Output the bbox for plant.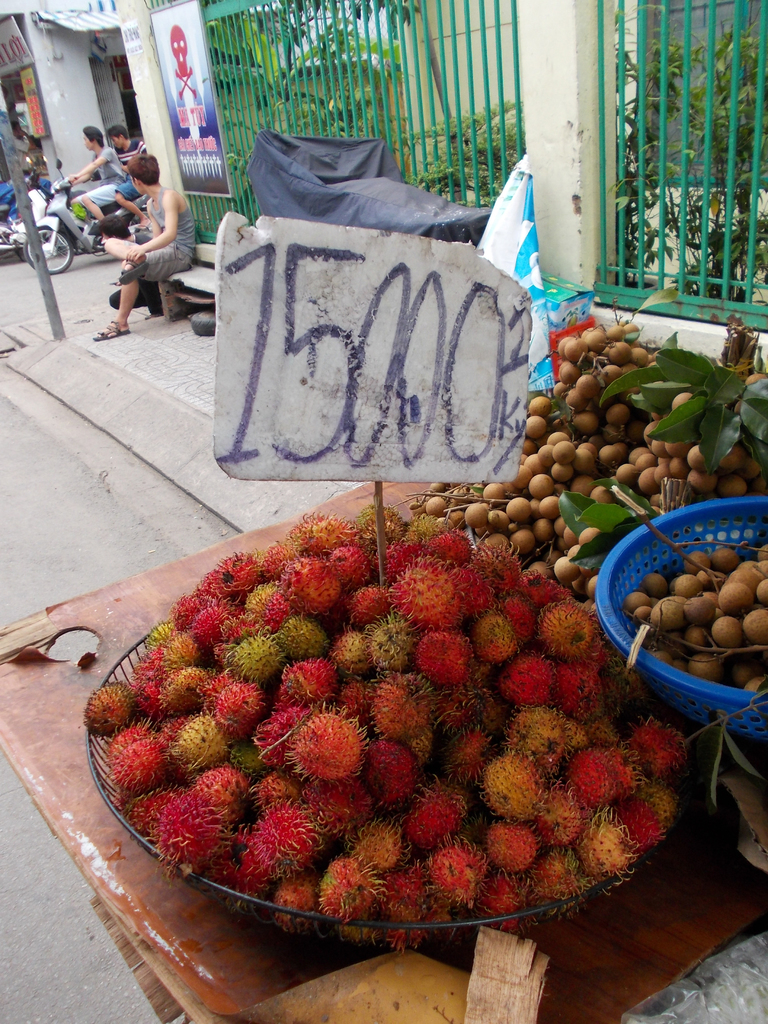
<box>412,99,520,205</box>.
